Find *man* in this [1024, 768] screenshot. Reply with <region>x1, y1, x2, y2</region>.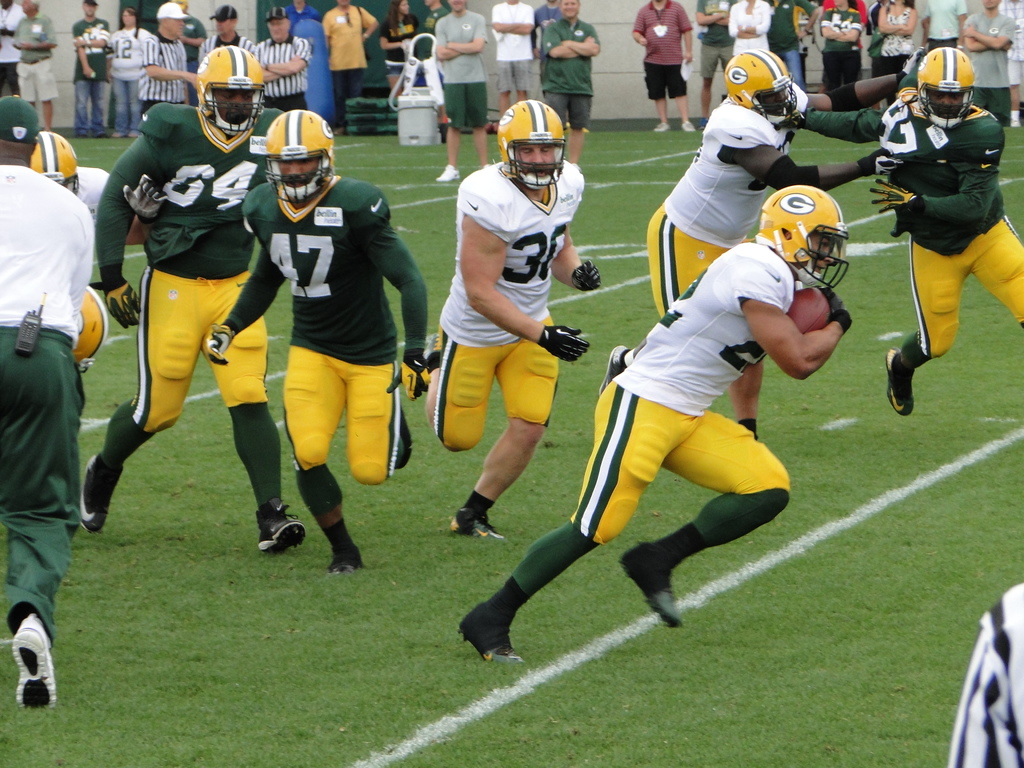
<region>206, 106, 427, 569</region>.
